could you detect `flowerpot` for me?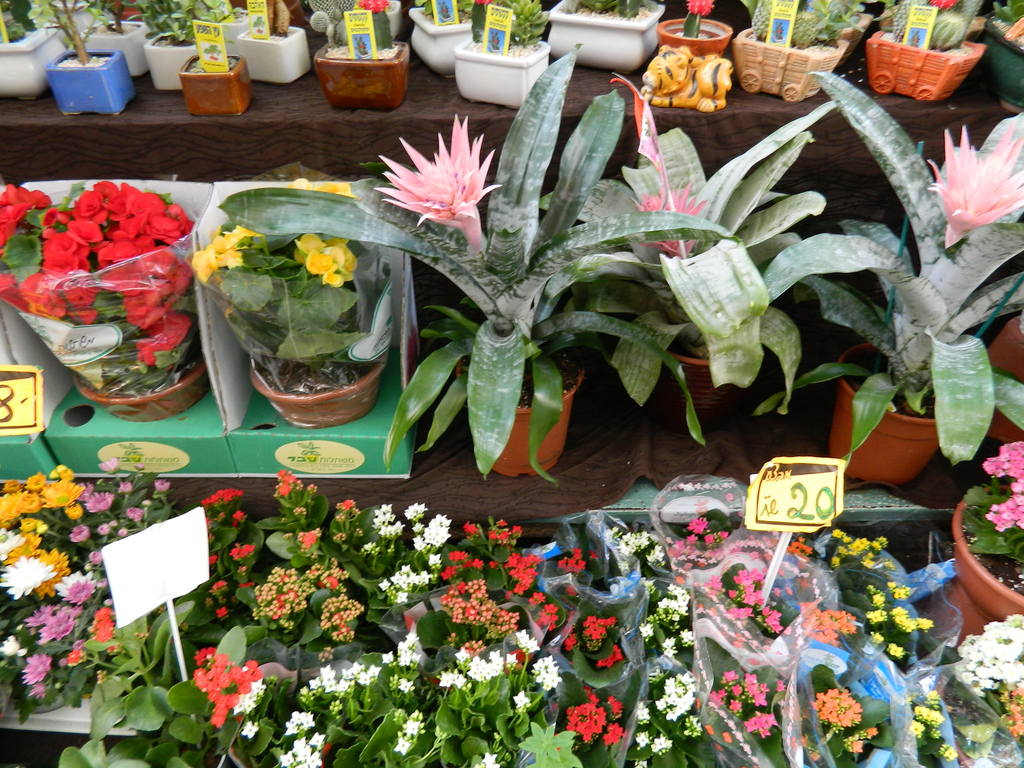
Detection result: <bbox>833, 341, 940, 486</bbox>.
